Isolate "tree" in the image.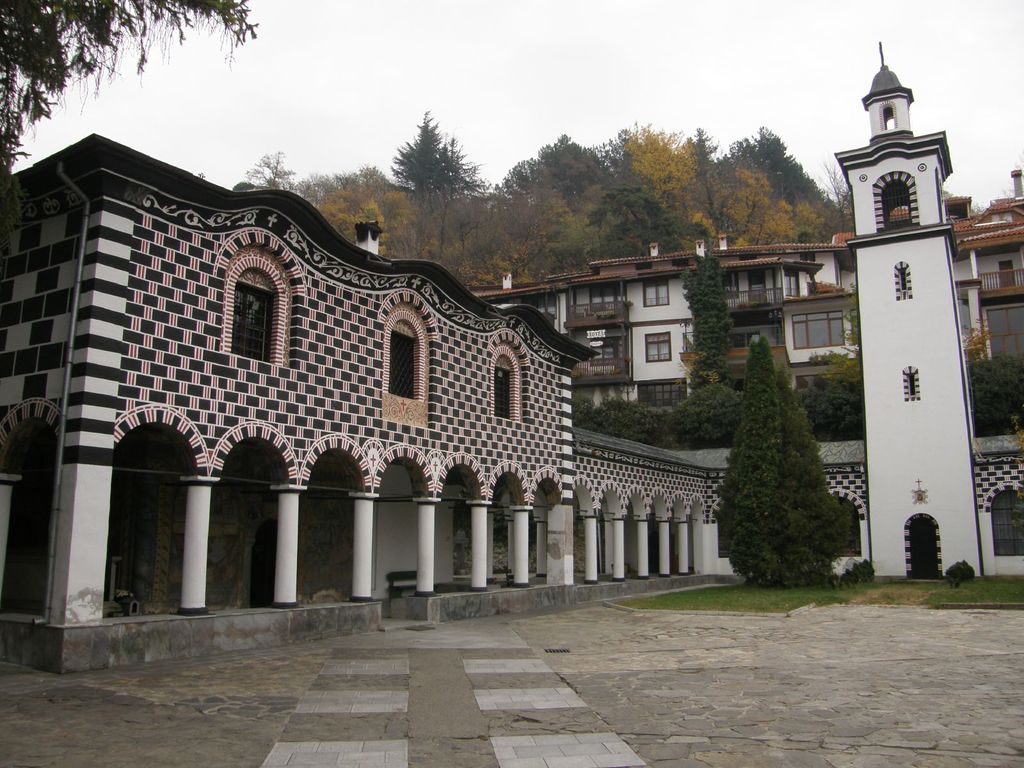
Isolated region: crop(280, 141, 413, 257).
